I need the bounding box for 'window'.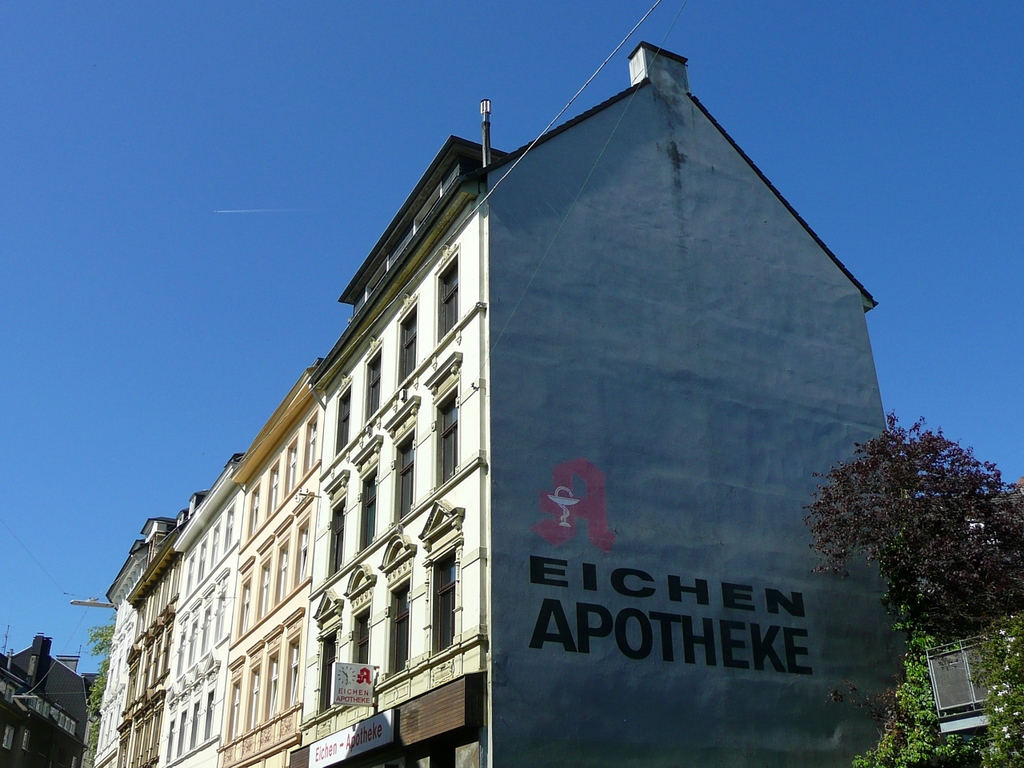
Here it is: <box>413,182,443,236</box>.
